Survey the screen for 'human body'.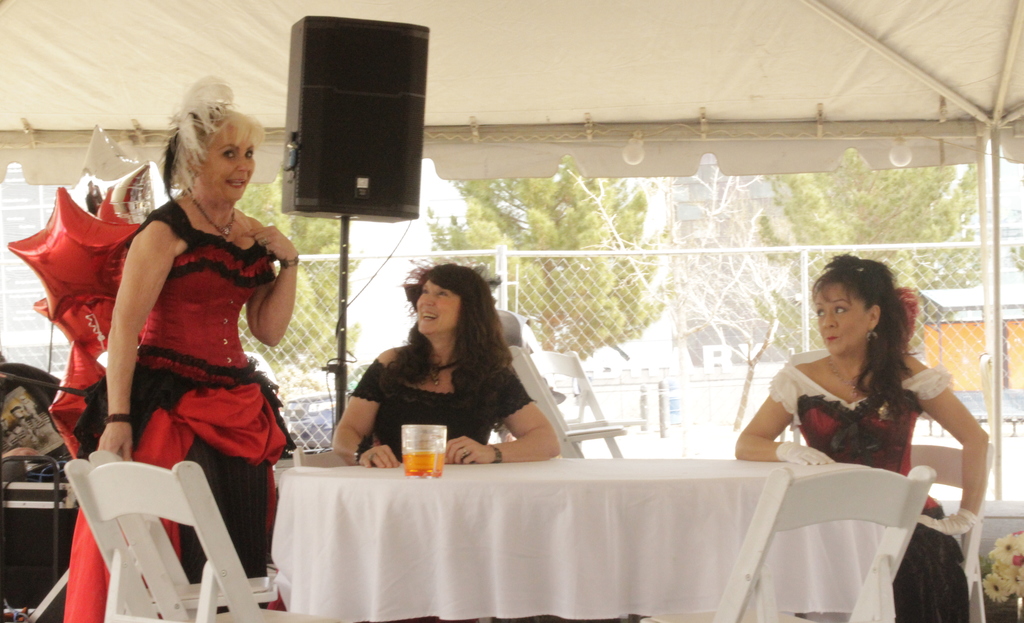
Survey found: 333, 263, 556, 460.
